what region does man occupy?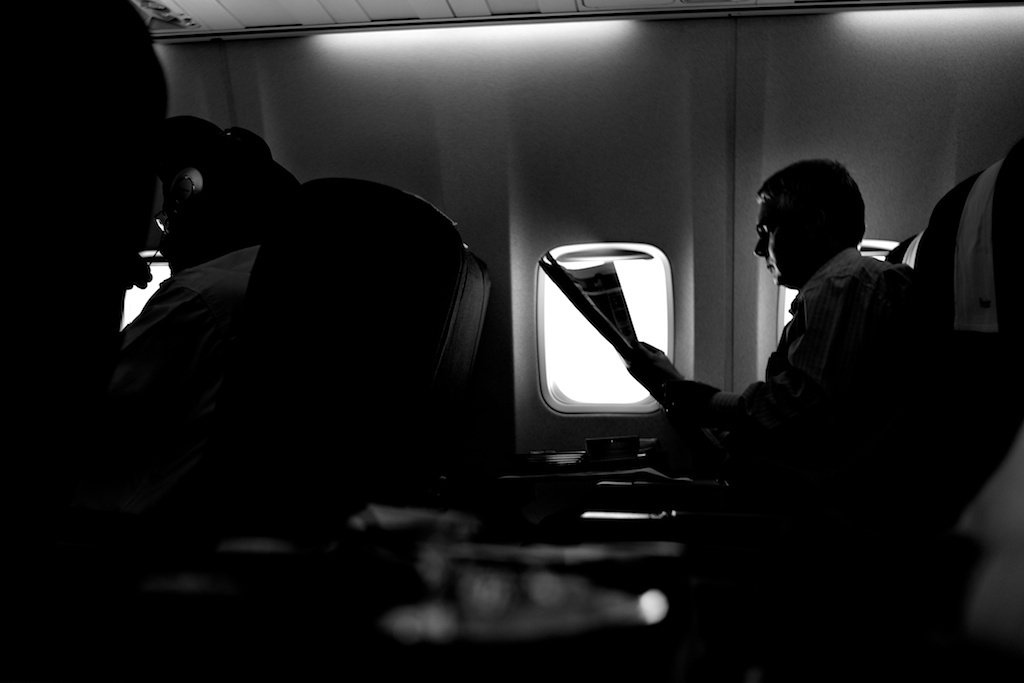
x1=106 y1=141 x2=290 y2=356.
